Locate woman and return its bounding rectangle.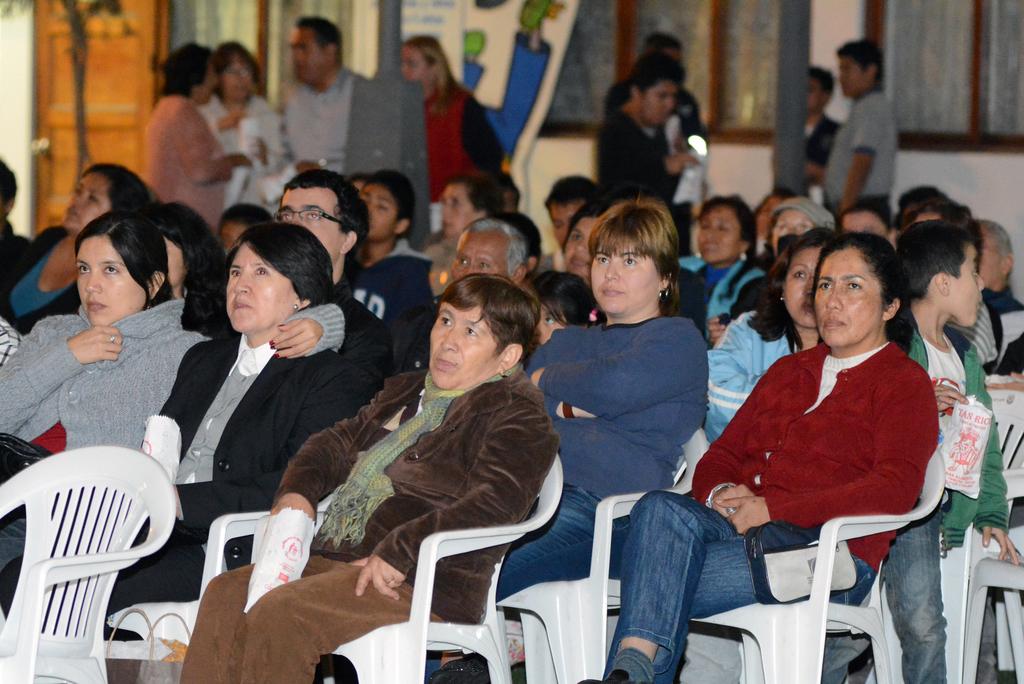
0,165,163,329.
